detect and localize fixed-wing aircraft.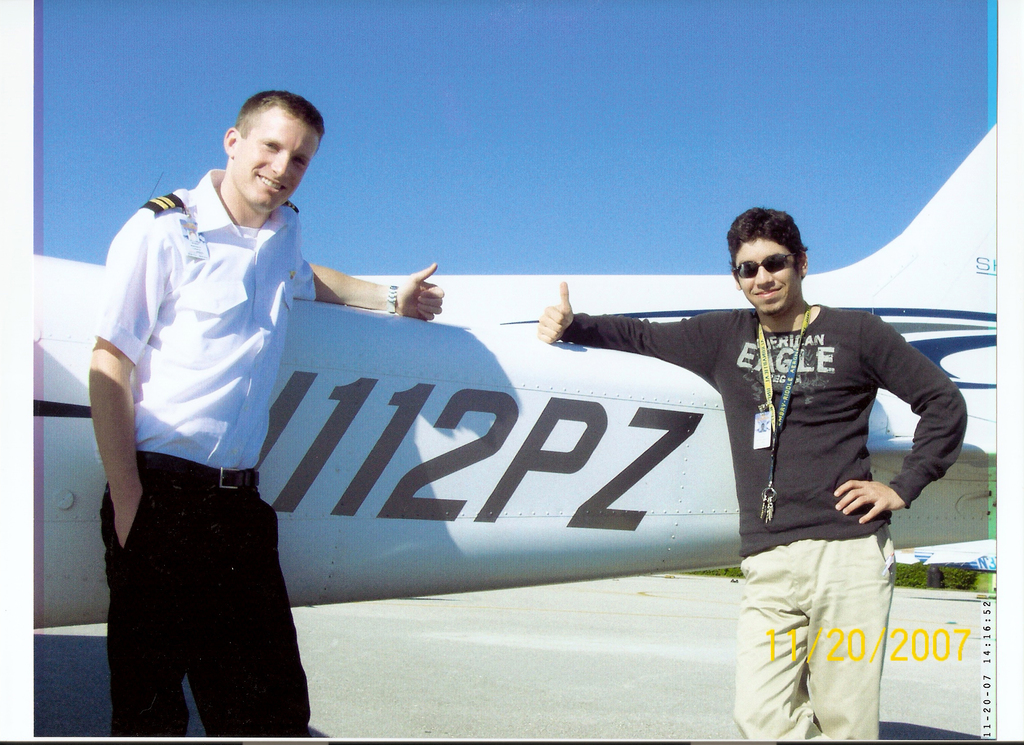
Localized at l=17, t=115, r=1022, b=633.
